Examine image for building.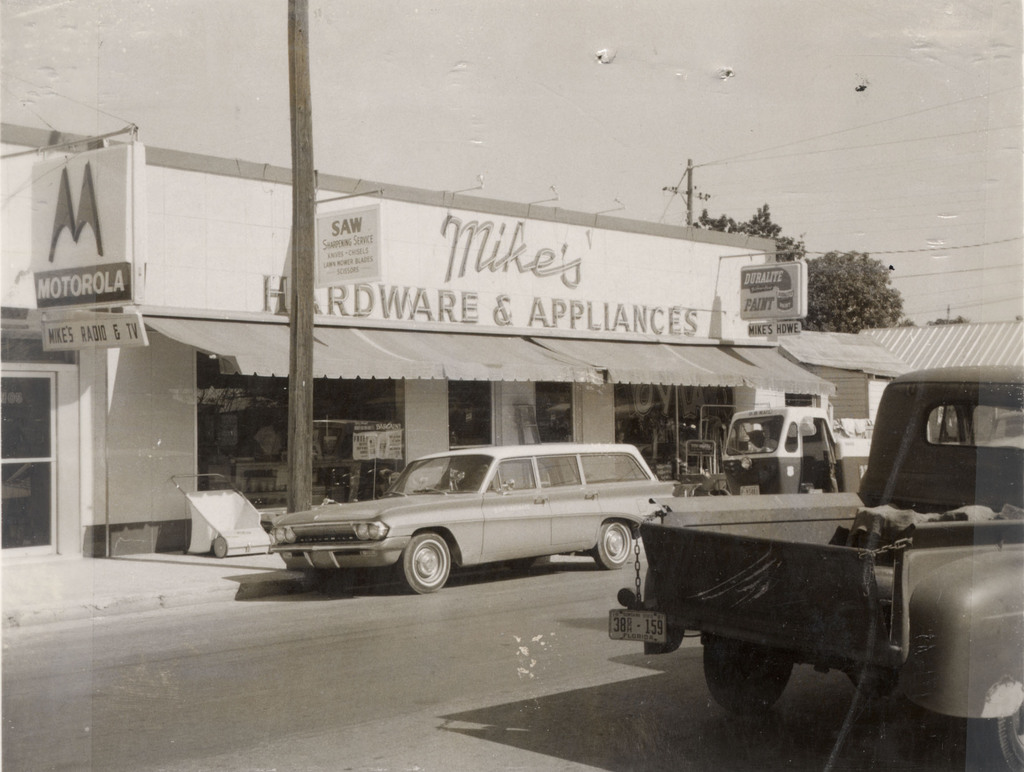
Examination result: x1=0 y1=116 x2=788 y2=559.
